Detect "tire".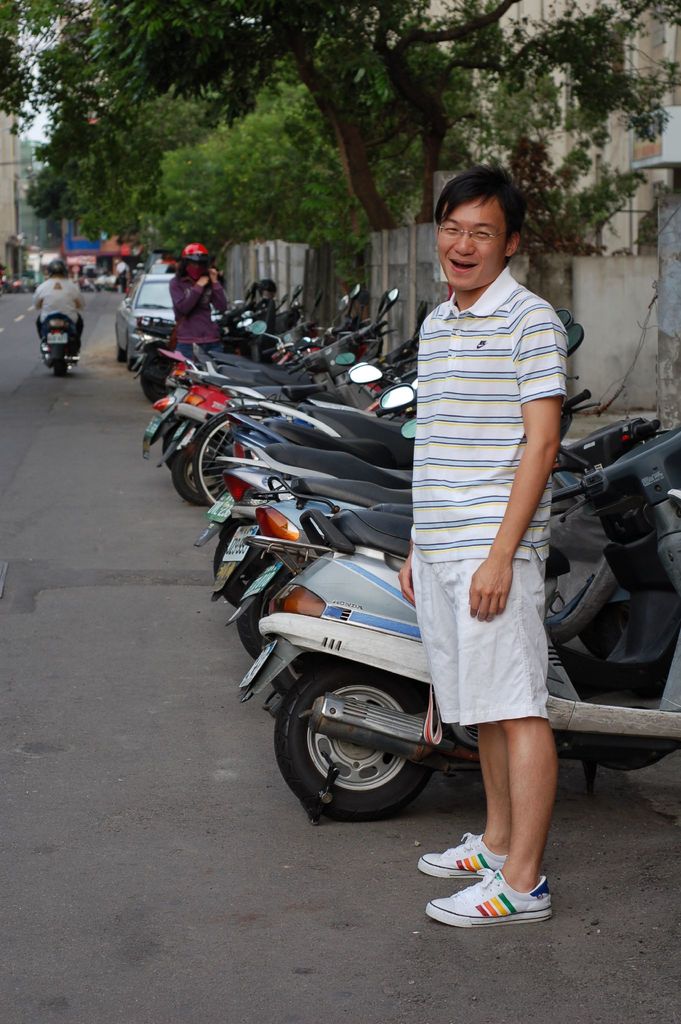
Detected at (x1=277, y1=669, x2=300, y2=693).
